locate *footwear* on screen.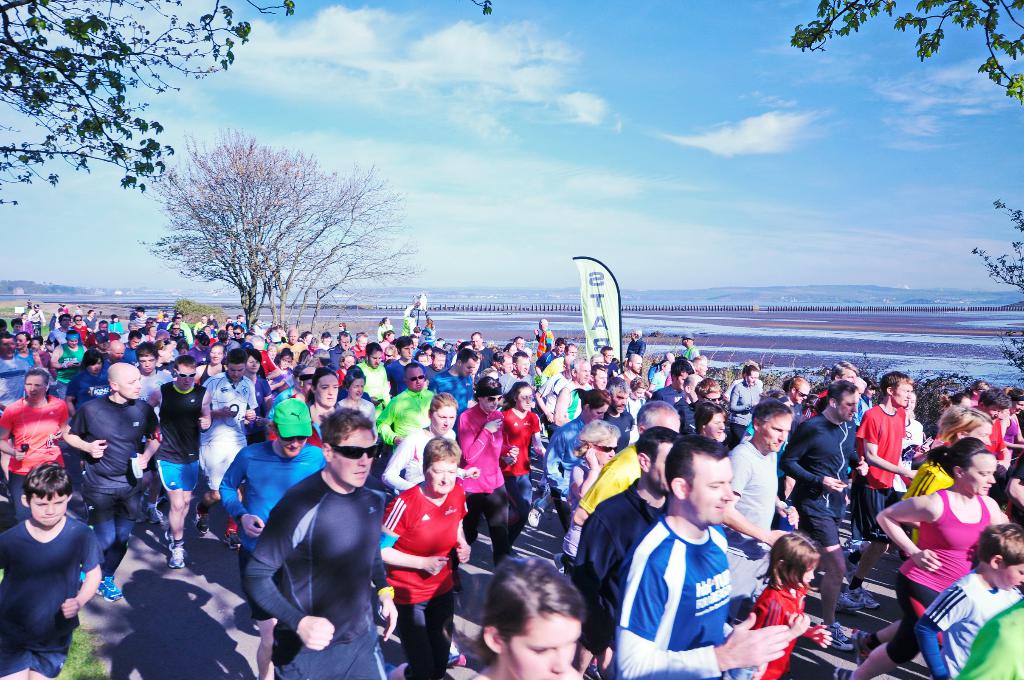
On screen at <region>833, 591, 865, 617</region>.
